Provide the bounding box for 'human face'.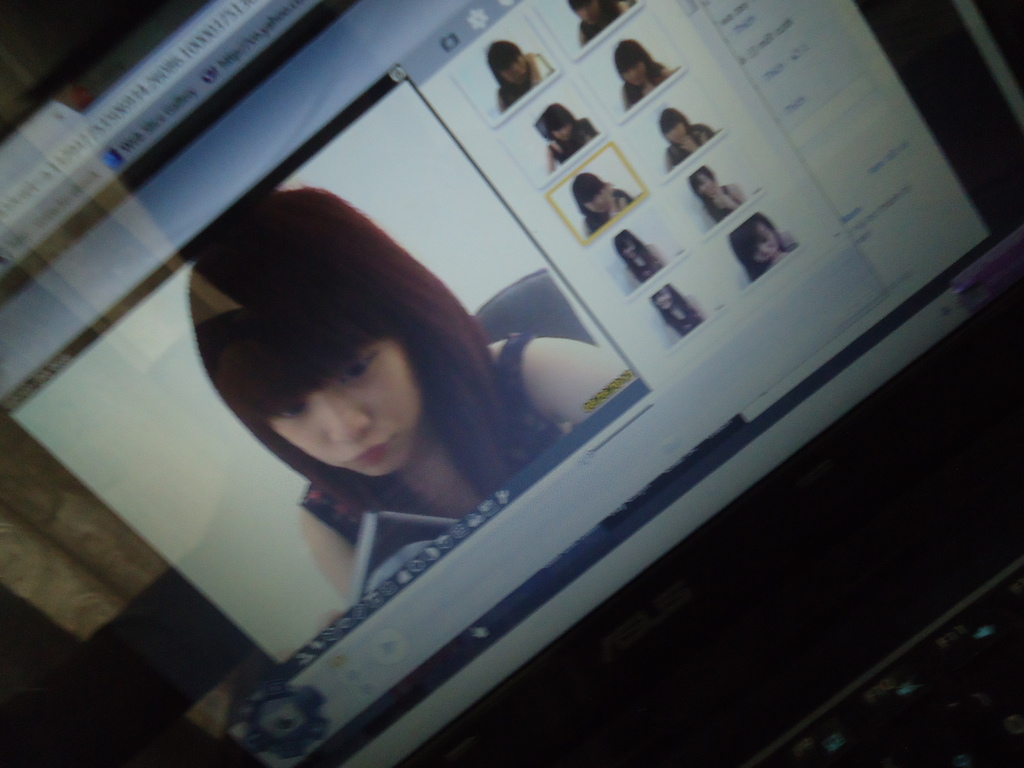
bbox=[505, 43, 529, 85].
